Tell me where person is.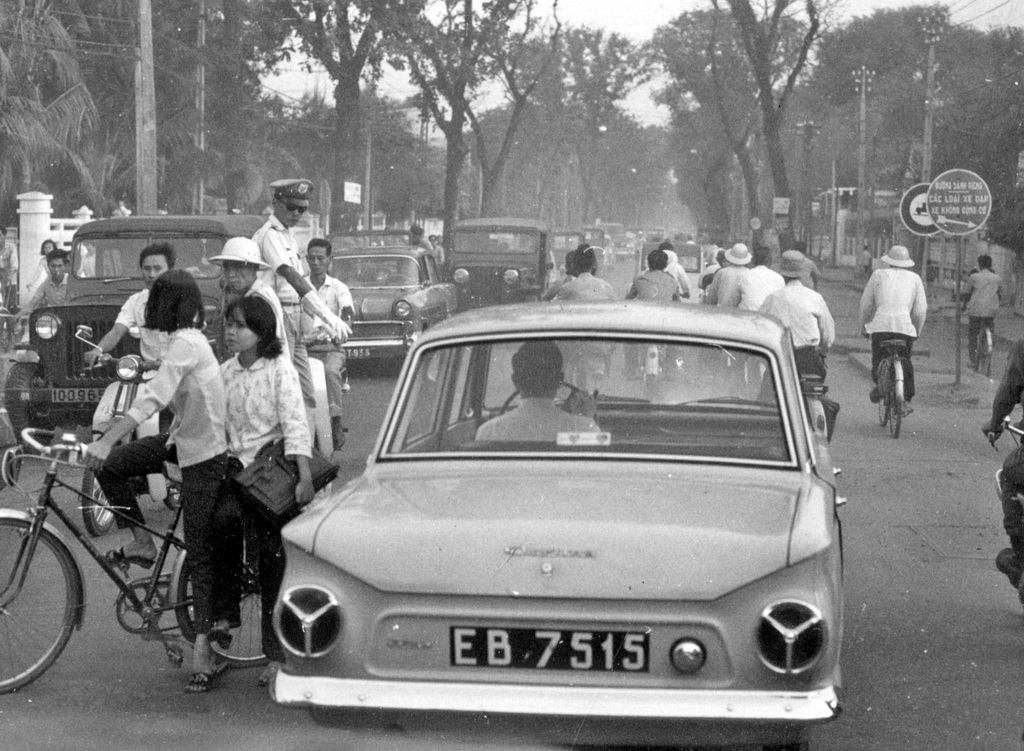
person is at 83, 245, 173, 506.
